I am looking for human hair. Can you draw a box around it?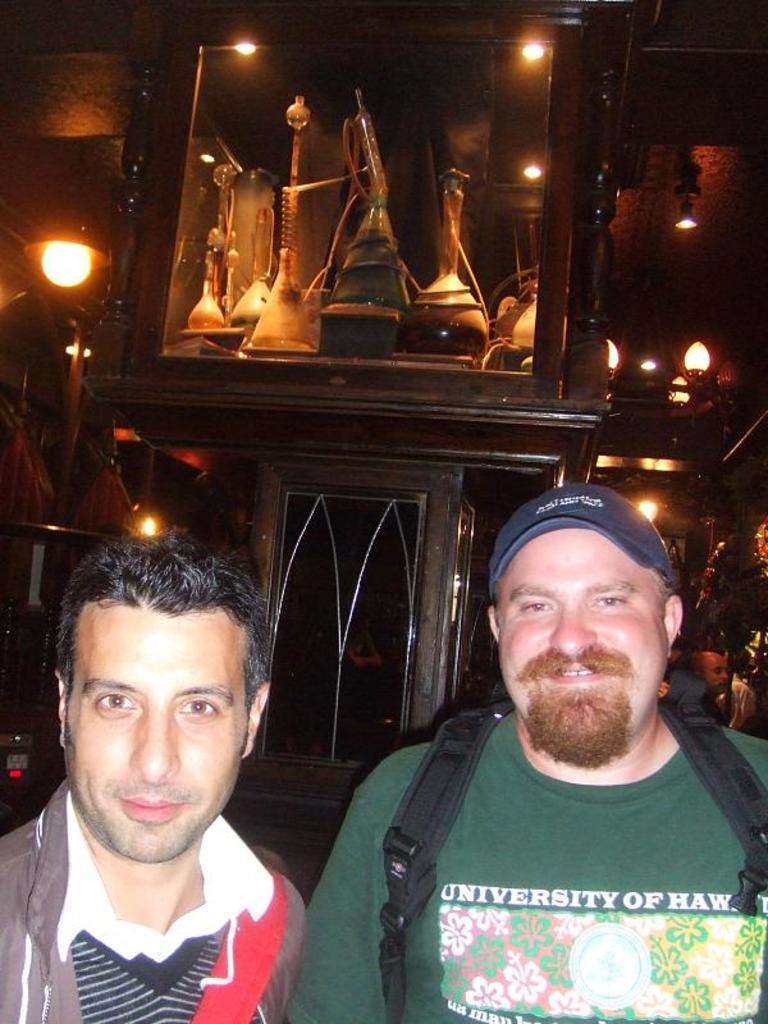
Sure, the bounding box is rect(49, 548, 264, 767).
